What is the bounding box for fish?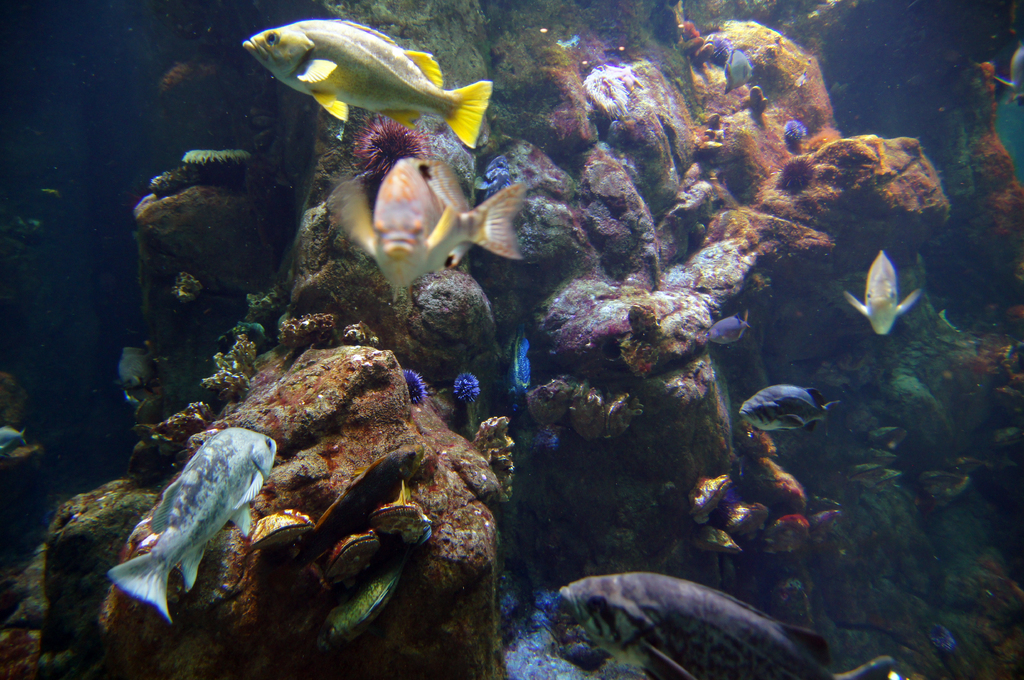
725:51:750:88.
